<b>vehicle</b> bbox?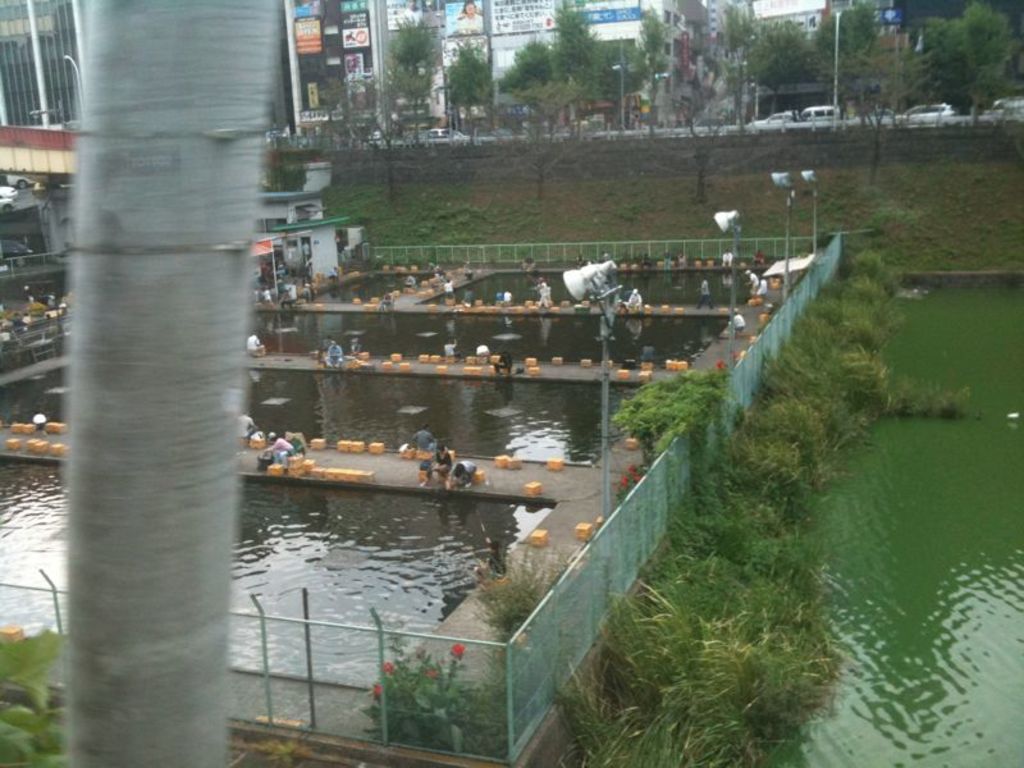
<box>801,101,846,123</box>
